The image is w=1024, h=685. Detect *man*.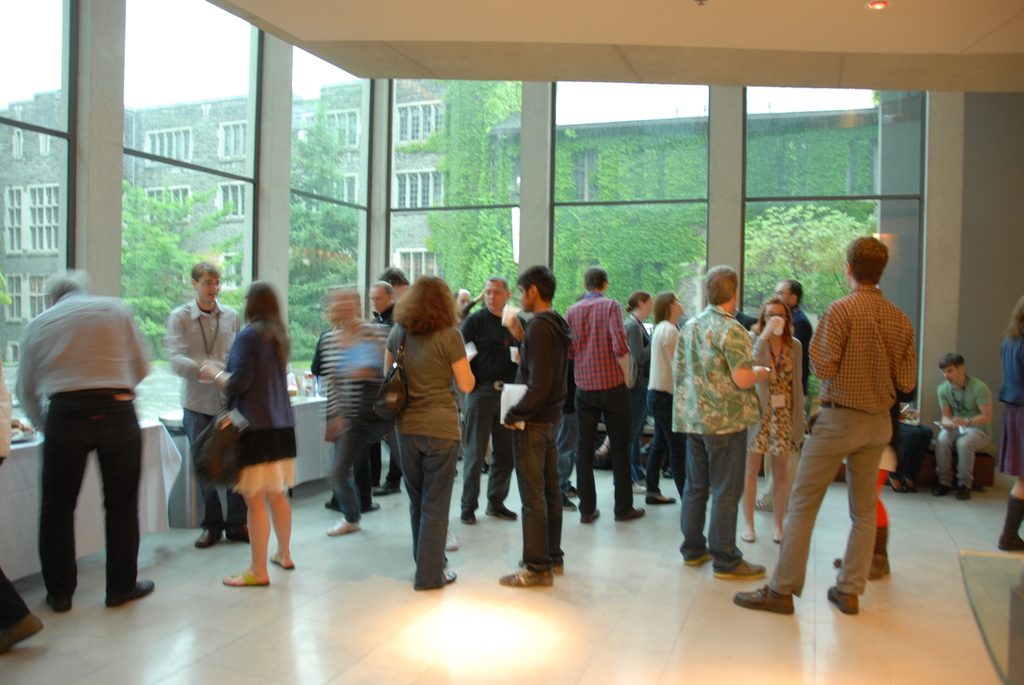
Detection: [x1=13, y1=264, x2=161, y2=620].
